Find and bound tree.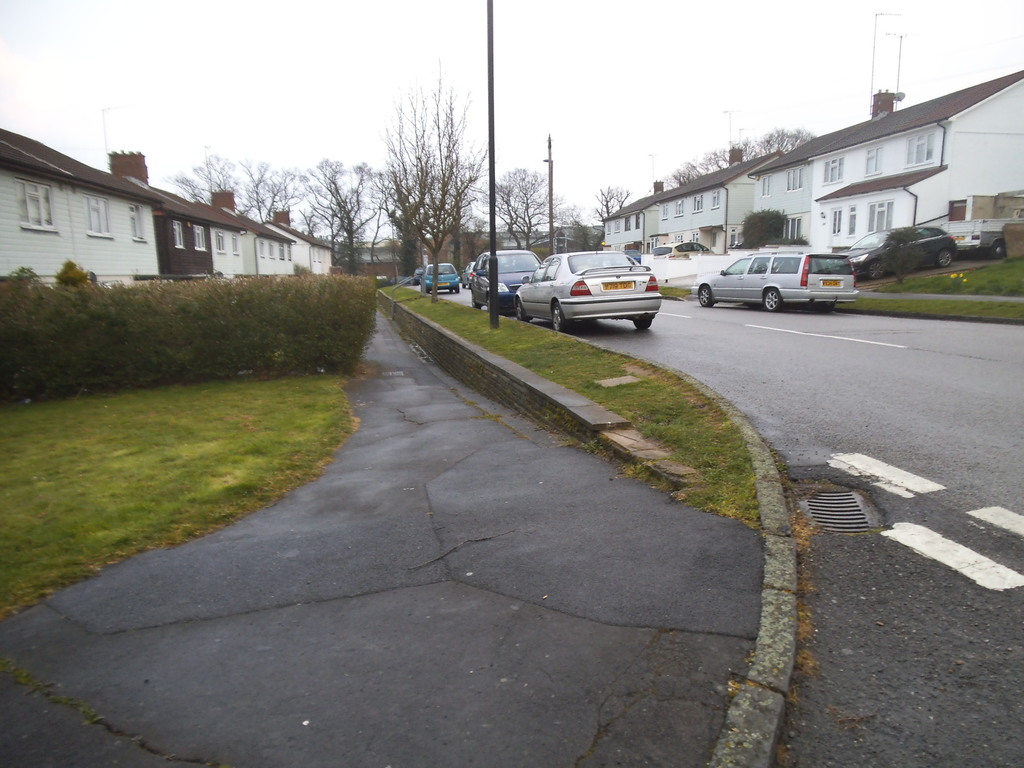
Bound: 480:165:563:257.
